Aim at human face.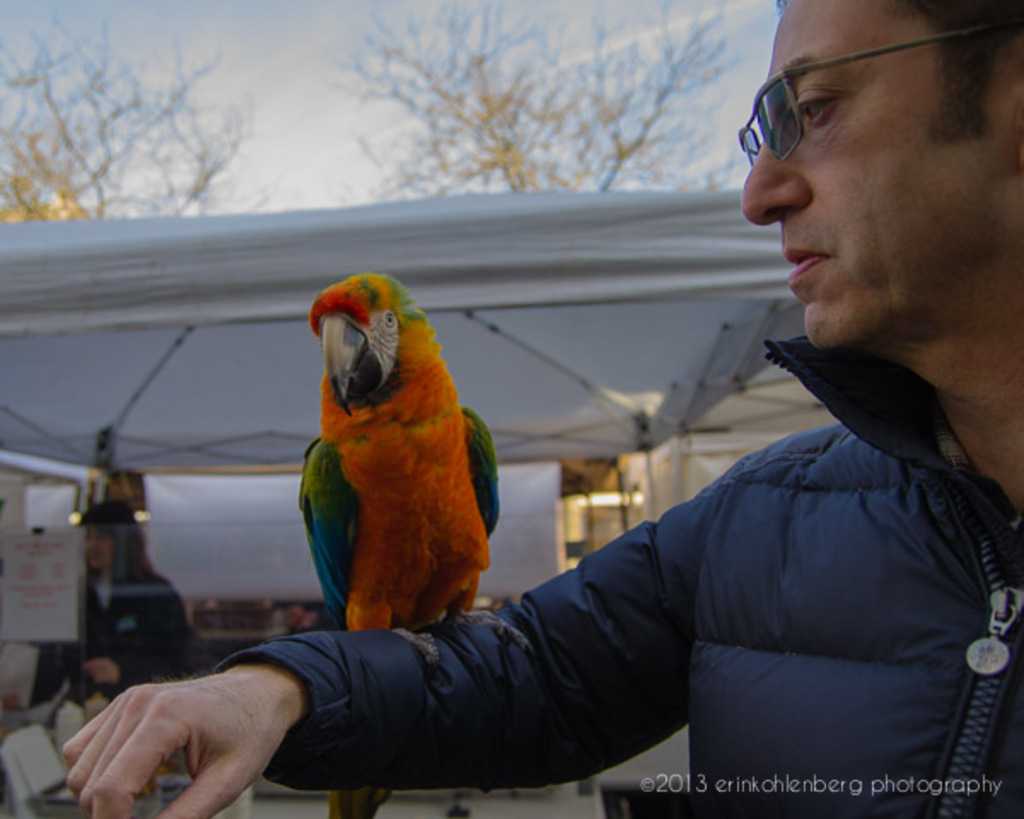
Aimed at rect(741, 0, 1005, 350).
